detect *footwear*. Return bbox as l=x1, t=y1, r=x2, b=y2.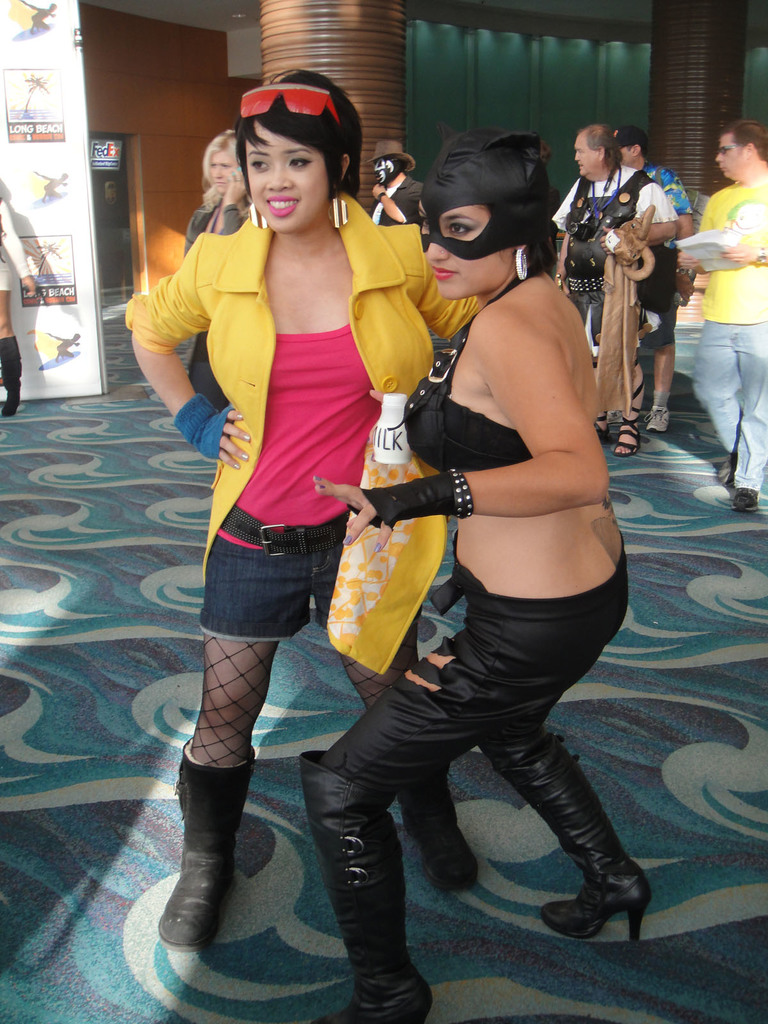
l=611, t=373, r=648, b=457.
